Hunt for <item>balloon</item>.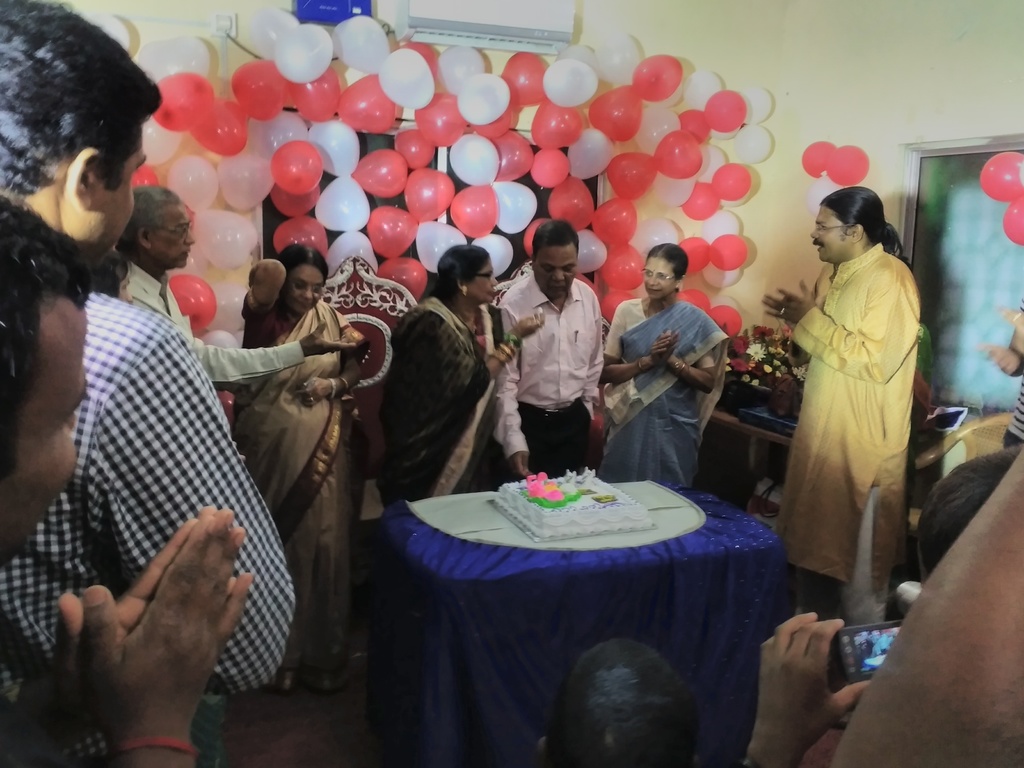
Hunted down at select_region(355, 148, 409, 198).
